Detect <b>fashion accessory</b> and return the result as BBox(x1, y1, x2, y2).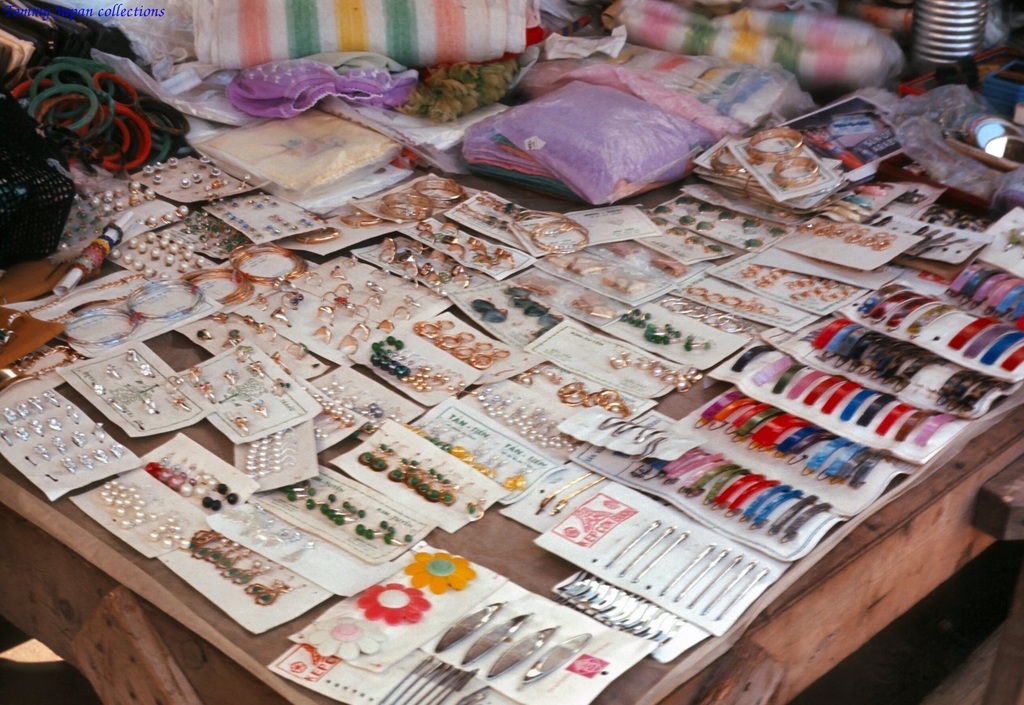
BBox(151, 171, 166, 186).
